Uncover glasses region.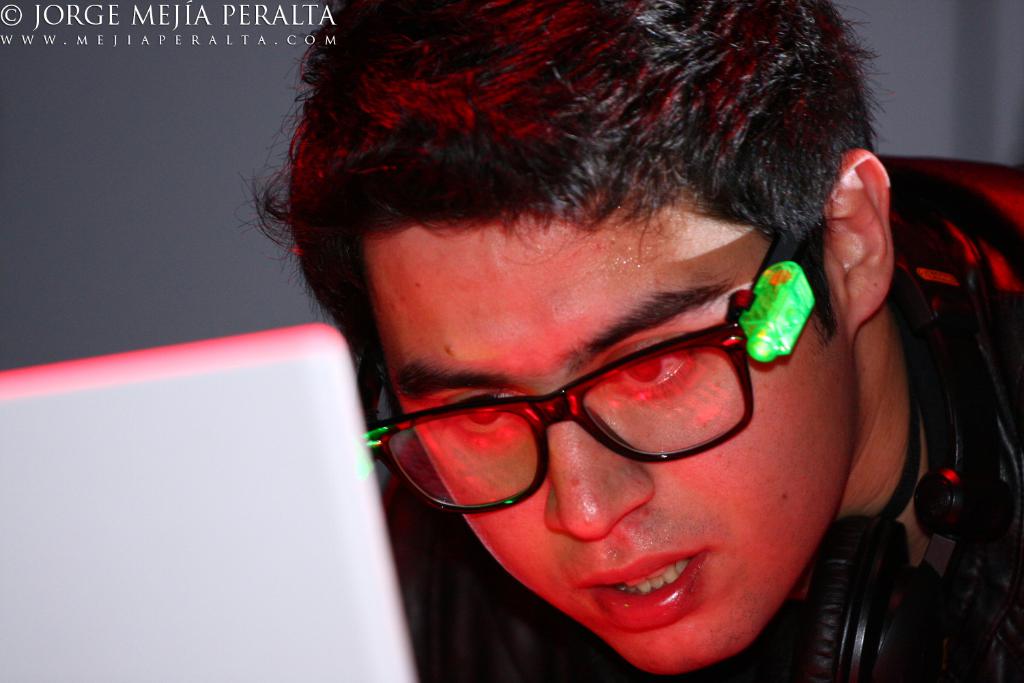
Uncovered: box(361, 231, 803, 516).
